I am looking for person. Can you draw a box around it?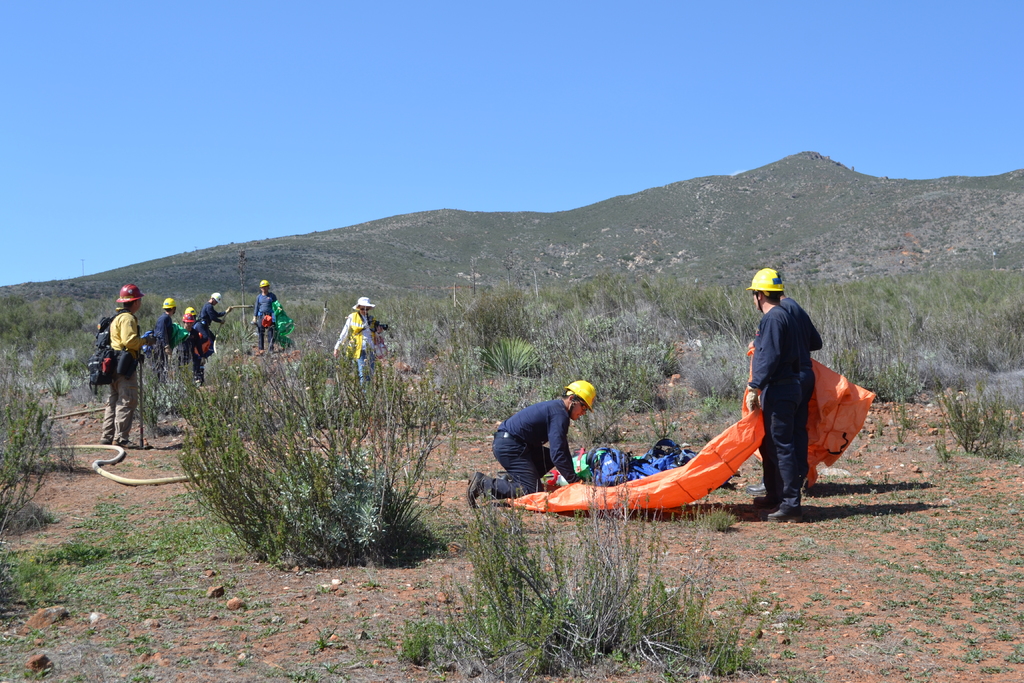
Sure, the bounding box is bbox=[202, 288, 228, 346].
